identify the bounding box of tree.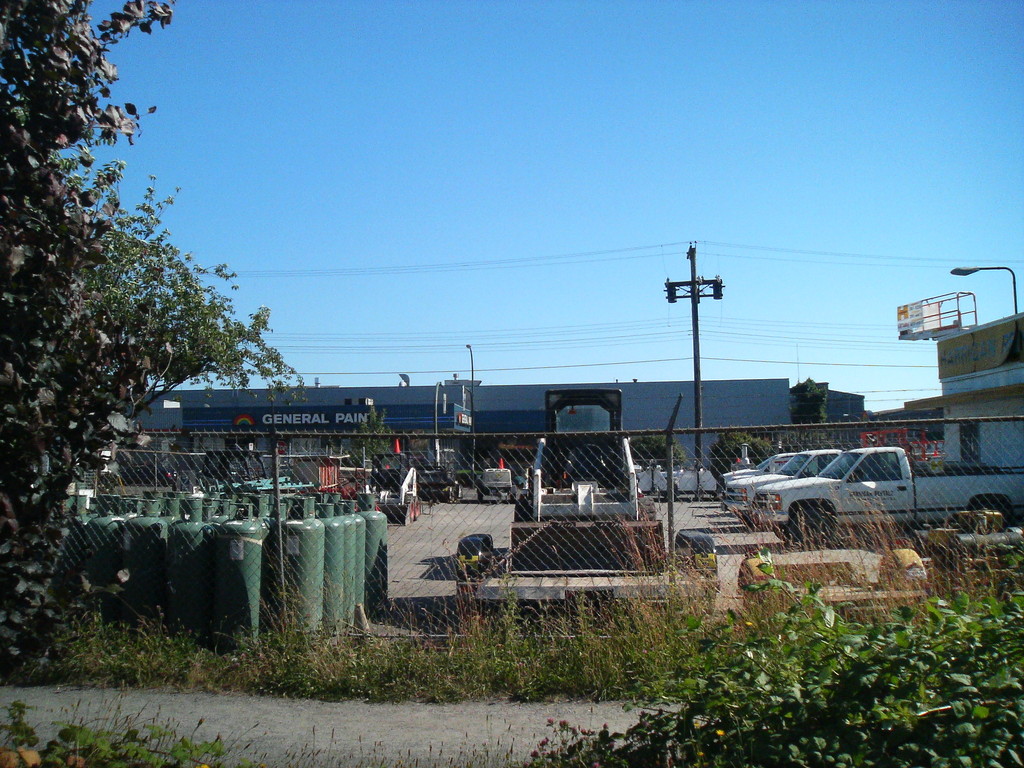
0,0,306,662.
